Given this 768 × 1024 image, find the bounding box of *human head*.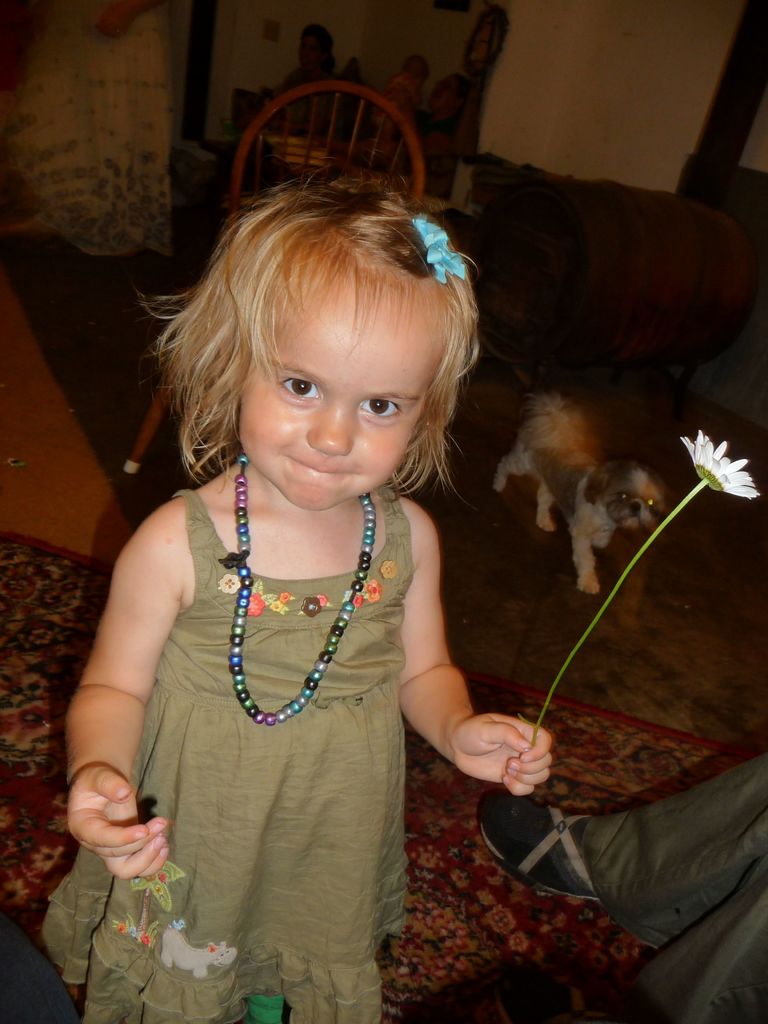
397:50:429:85.
